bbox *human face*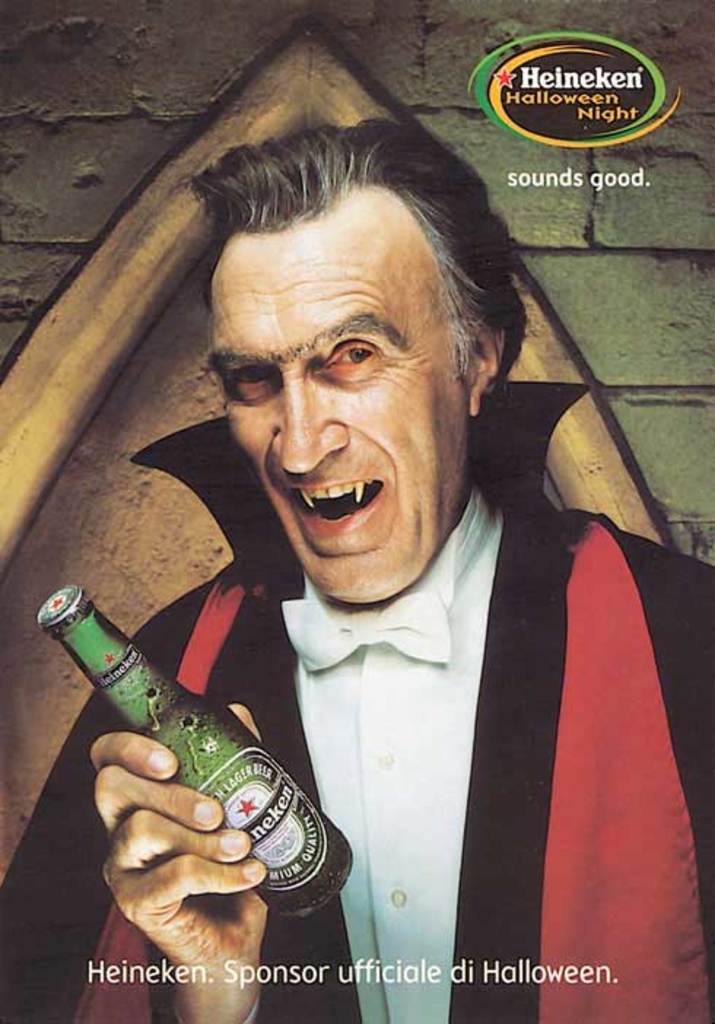
box=[200, 213, 470, 608]
